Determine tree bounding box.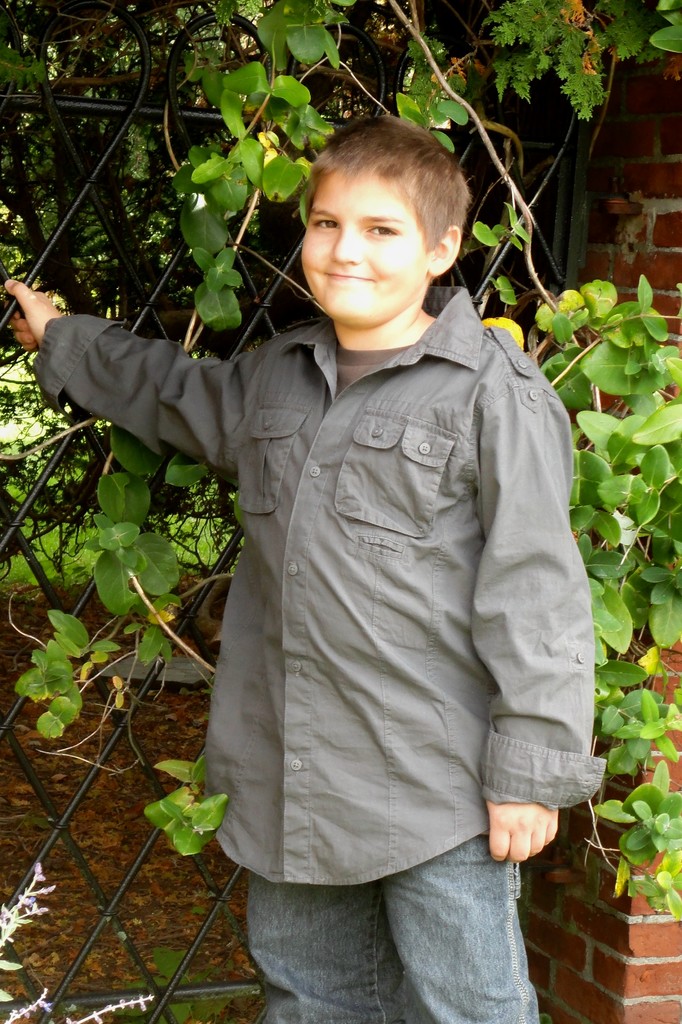
Determined: [0,0,681,531].
